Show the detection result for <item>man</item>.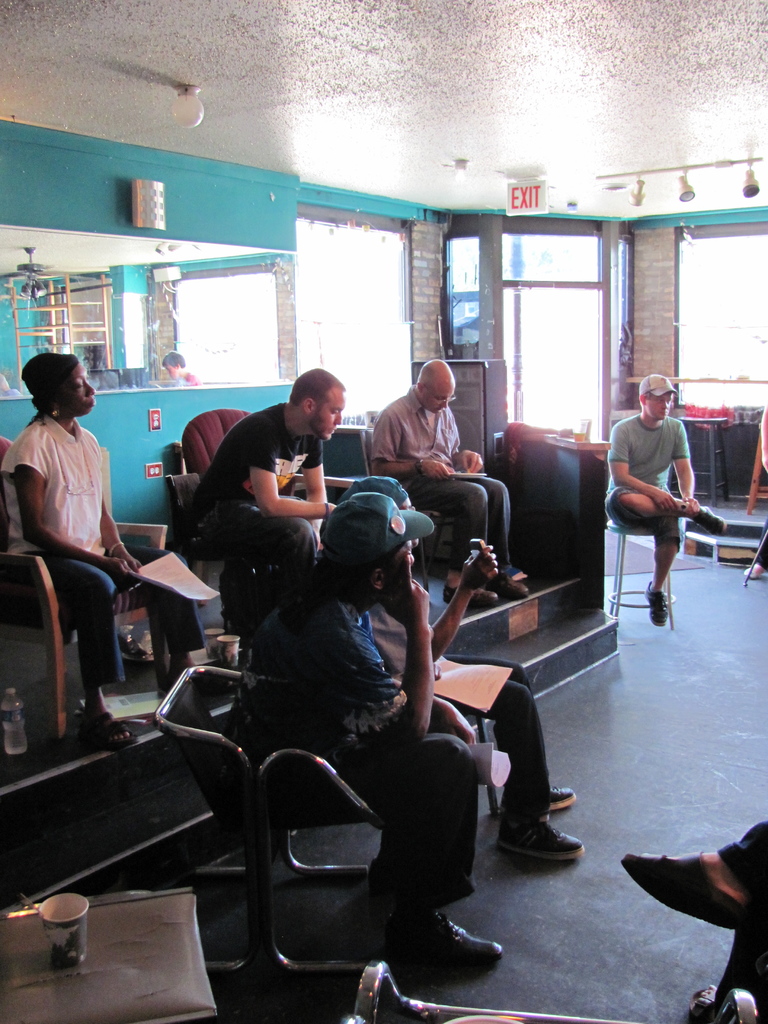
left=163, top=364, right=360, bottom=627.
